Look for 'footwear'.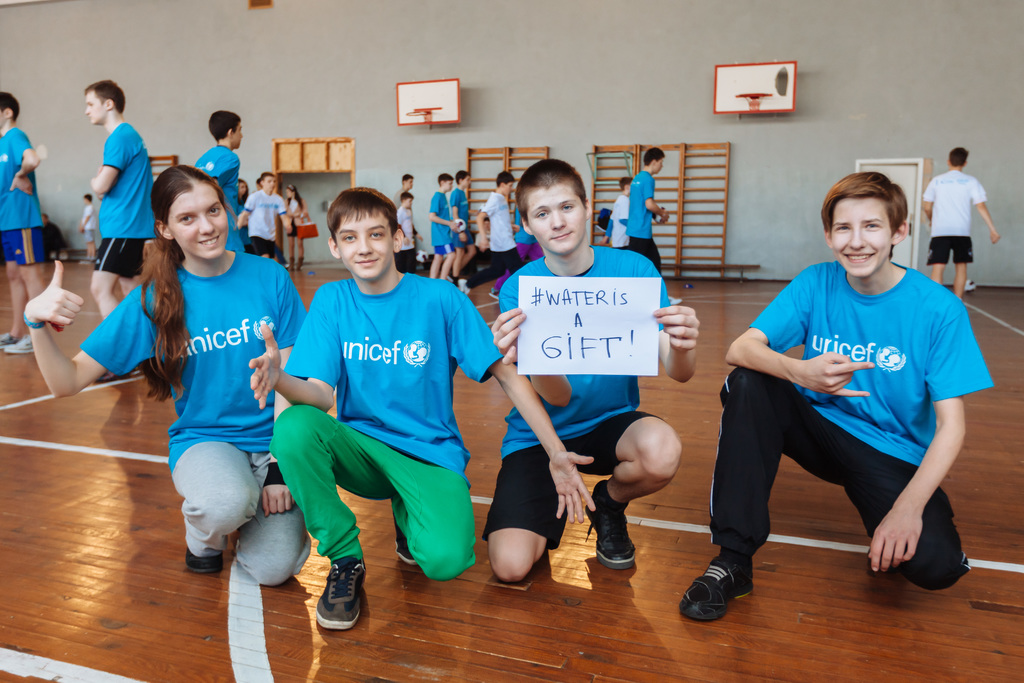
Found: rect(285, 256, 292, 272).
